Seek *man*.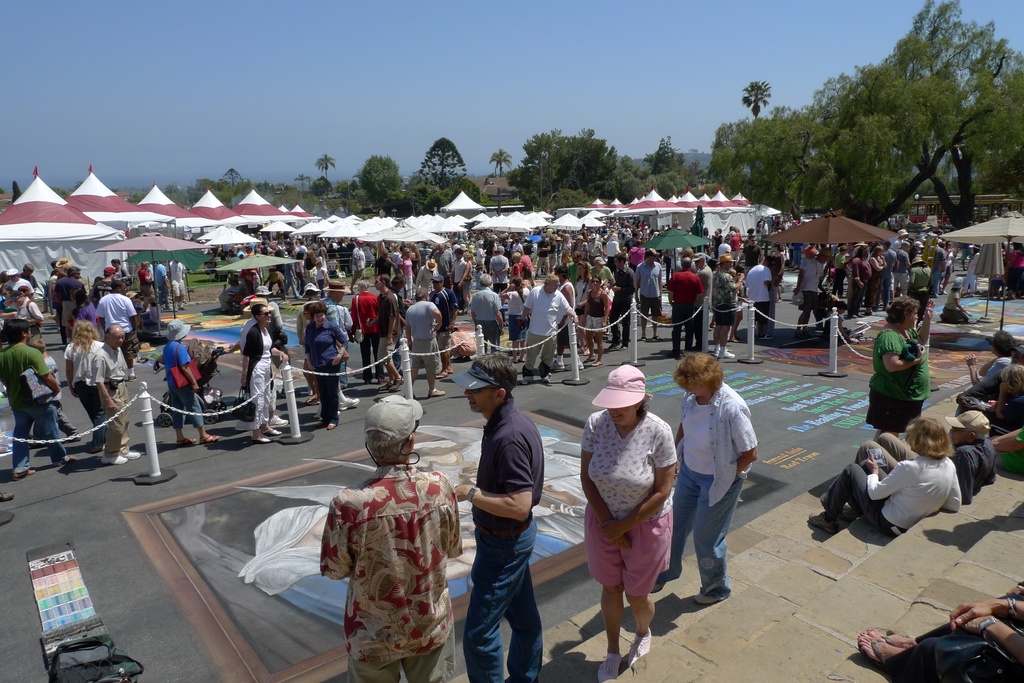
[left=1000, top=243, right=1023, bottom=295].
